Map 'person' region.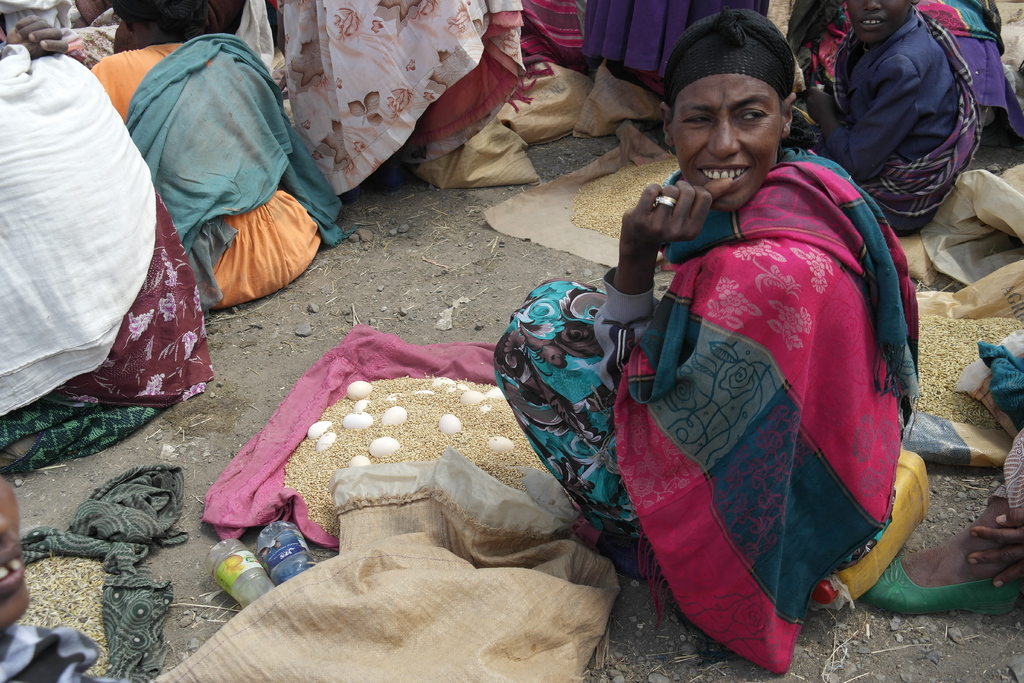
Mapped to x1=788 y1=0 x2=992 y2=227.
